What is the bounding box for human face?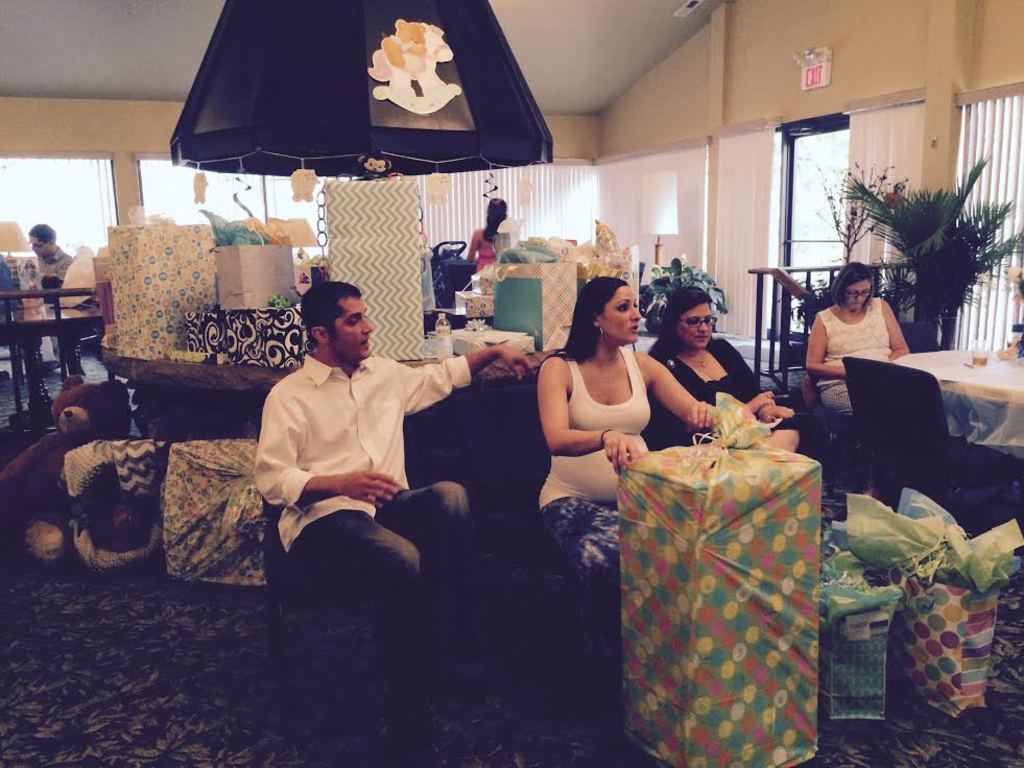
Rect(328, 298, 374, 359).
